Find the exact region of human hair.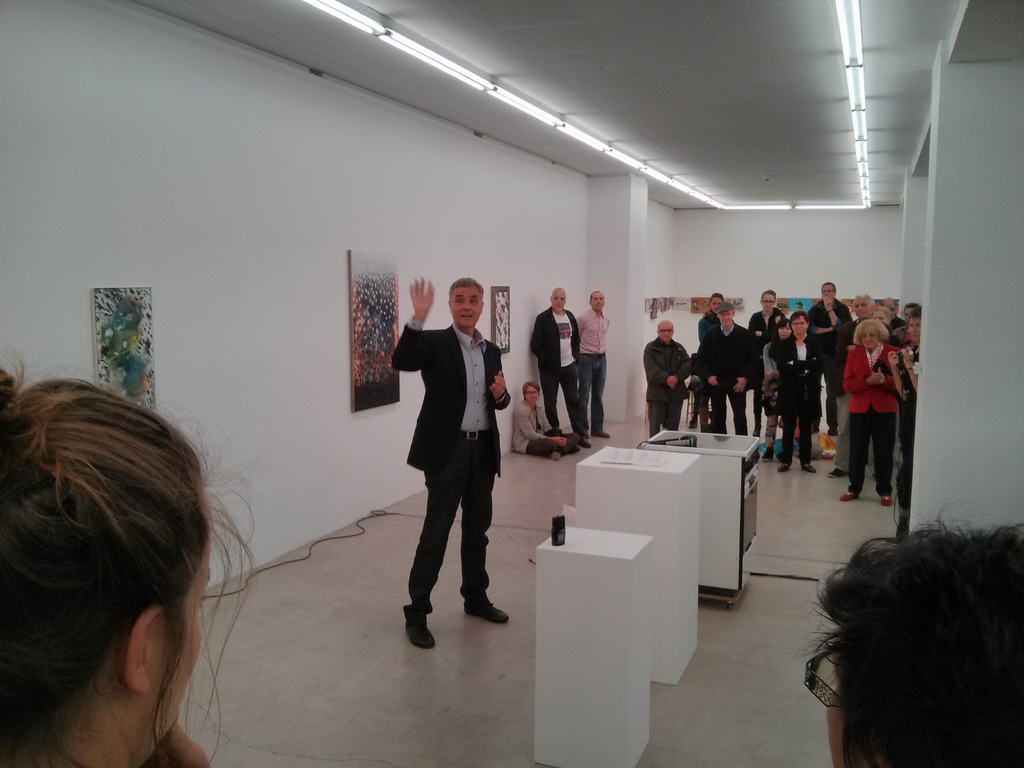
Exact region: 870 306 892 320.
